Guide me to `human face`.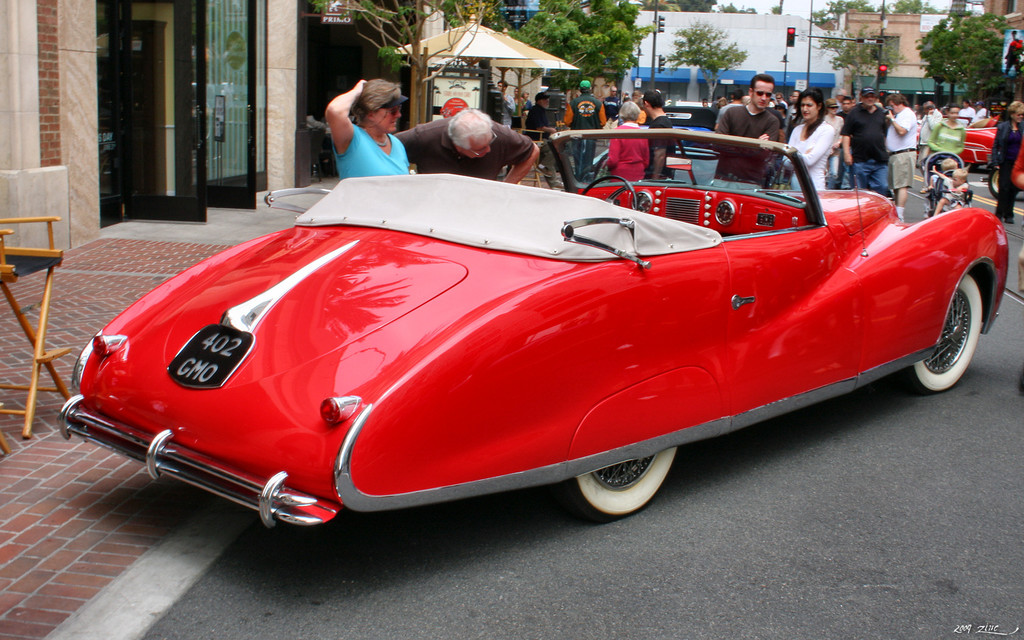
Guidance: (left=889, top=99, right=901, bottom=112).
